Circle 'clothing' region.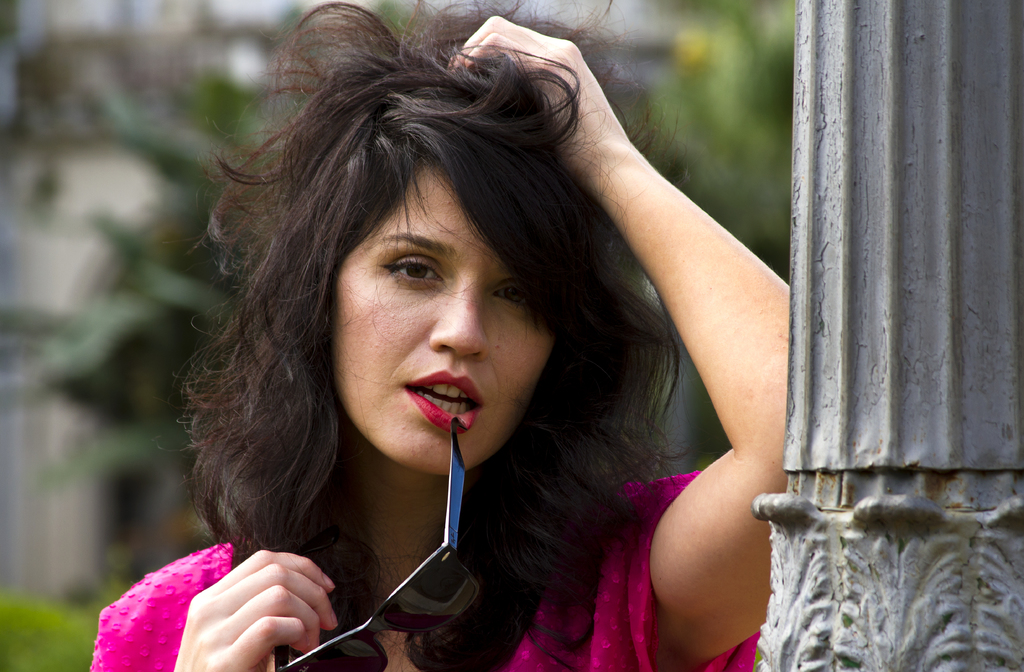
Region: 86, 468, 759, 671.
